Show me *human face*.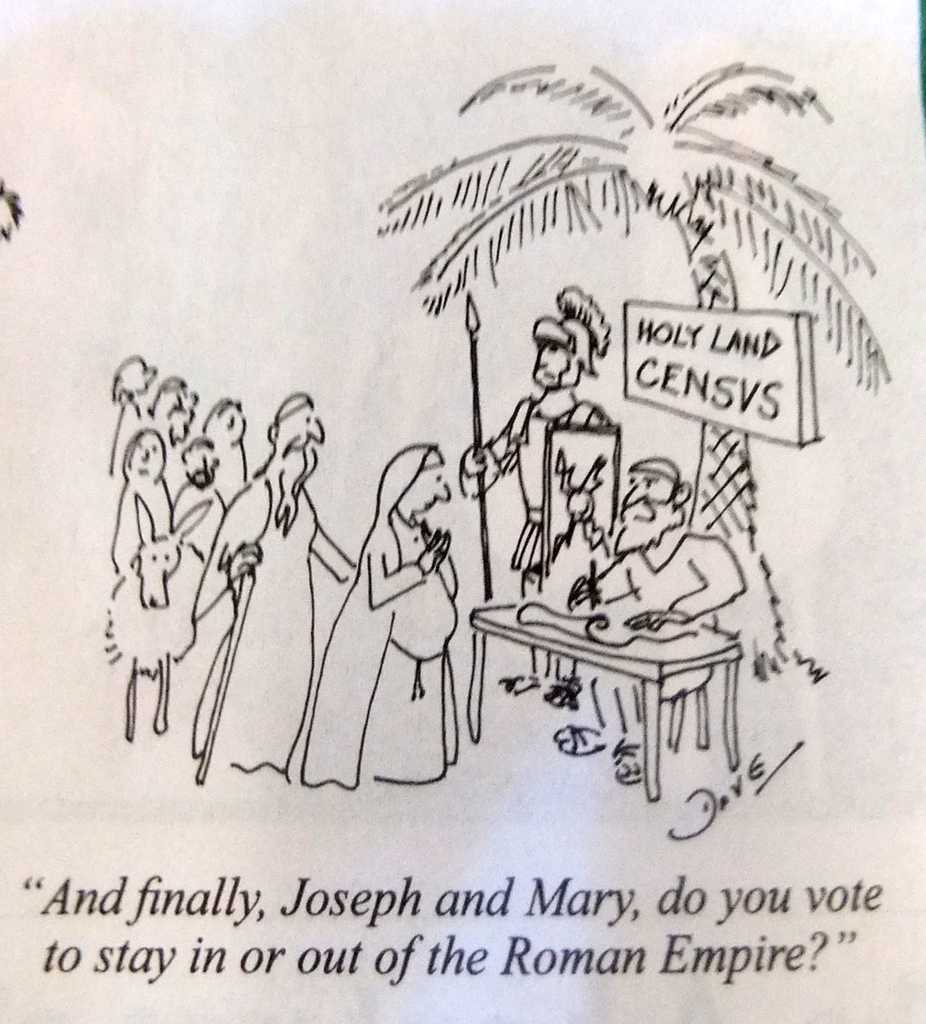
*human face* is here: (219, 402, 245, 441).
